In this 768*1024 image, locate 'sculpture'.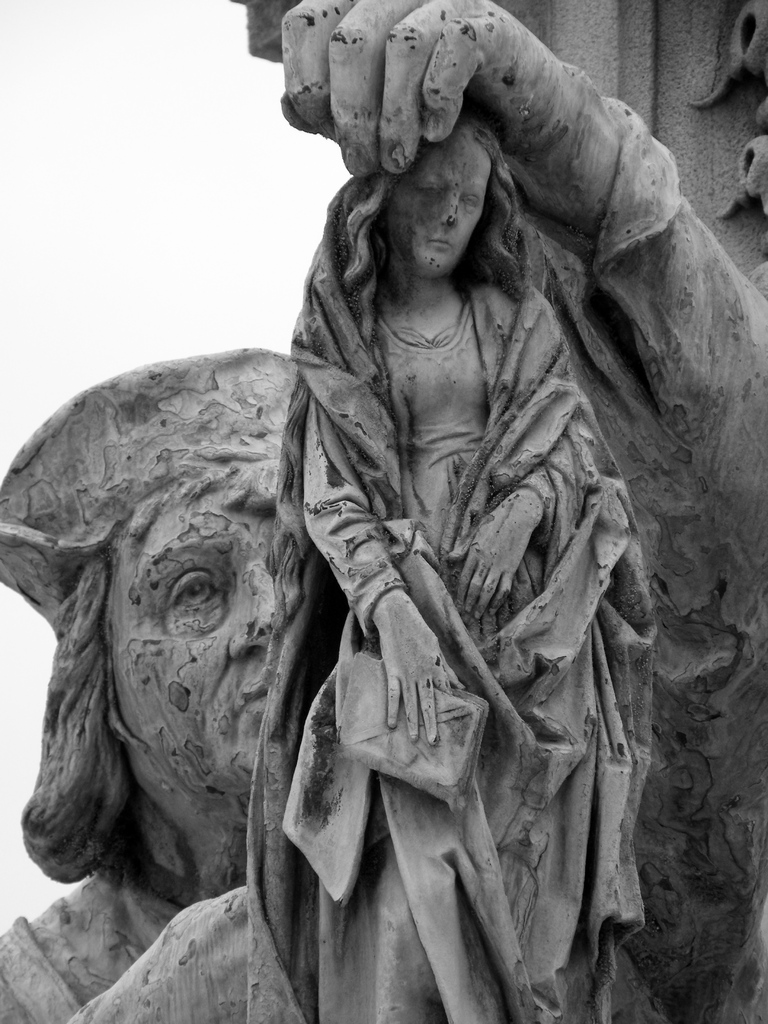
Bounding box: (x1=0, y1=332, x2=310, y2=1023).
